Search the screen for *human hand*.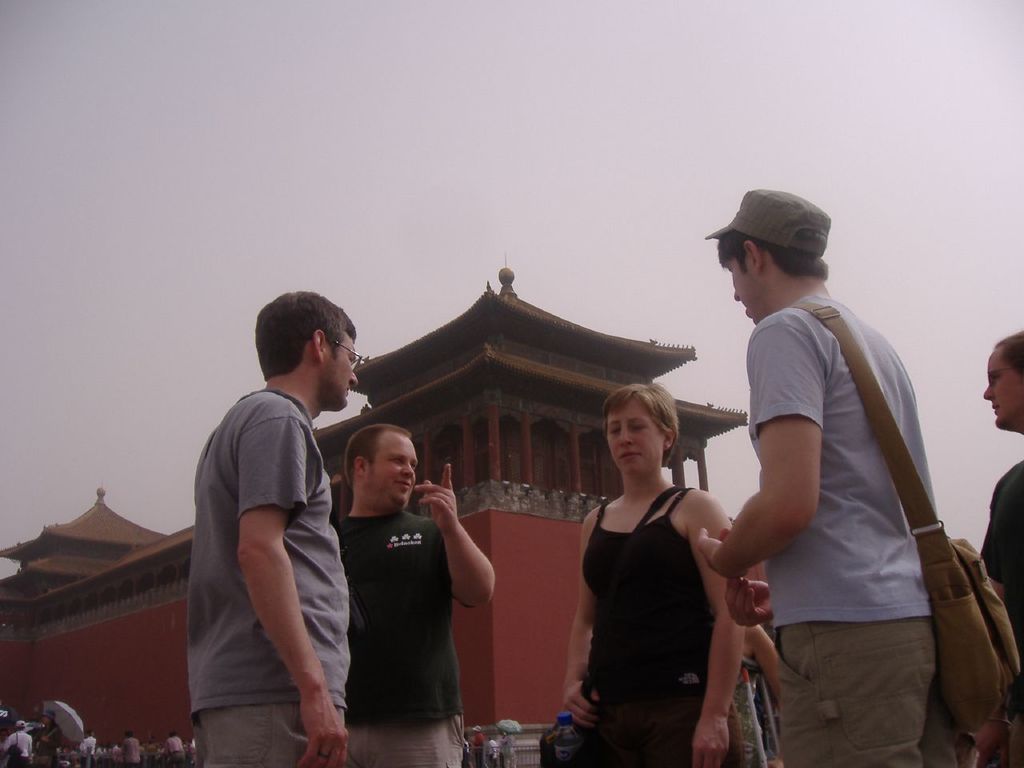
Found at Rect(264, 658, 337, 750).
